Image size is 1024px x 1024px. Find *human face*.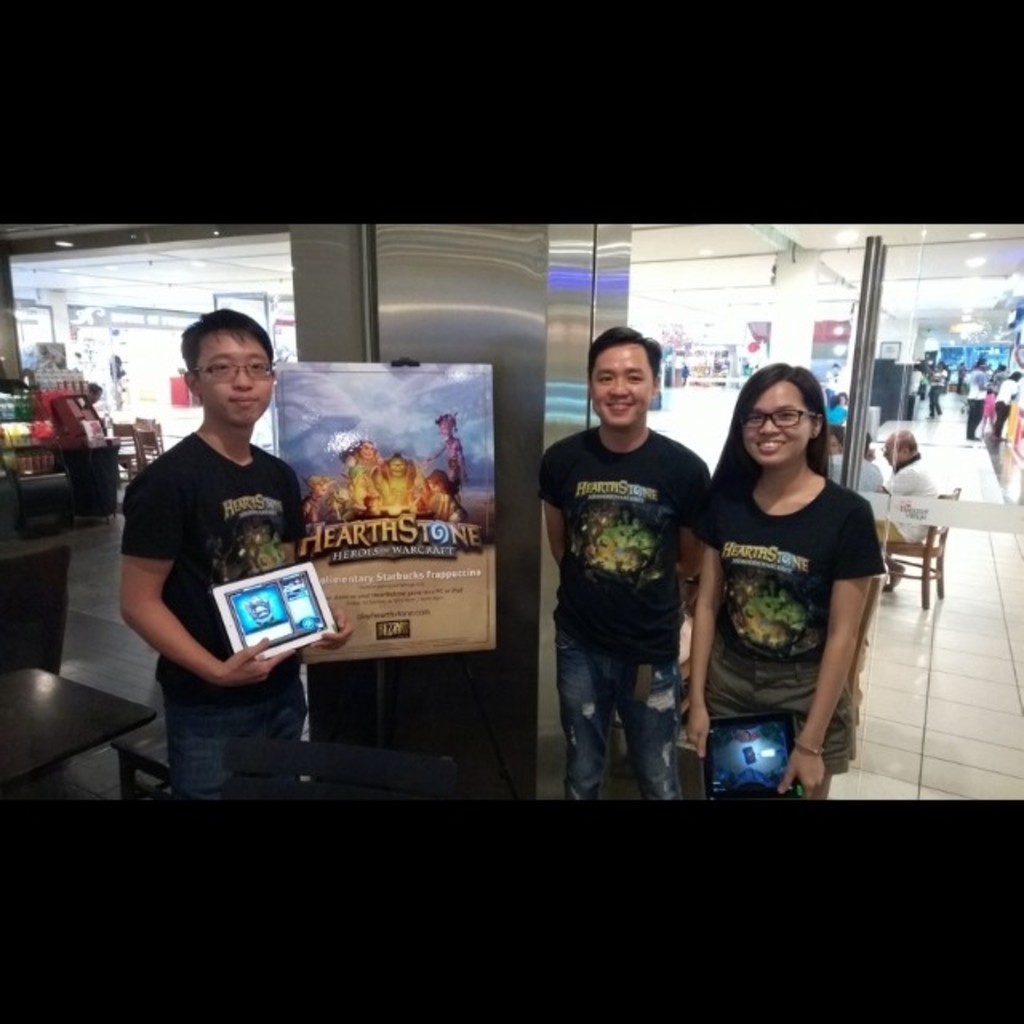
l=194, t=326, r=272, b=422.
